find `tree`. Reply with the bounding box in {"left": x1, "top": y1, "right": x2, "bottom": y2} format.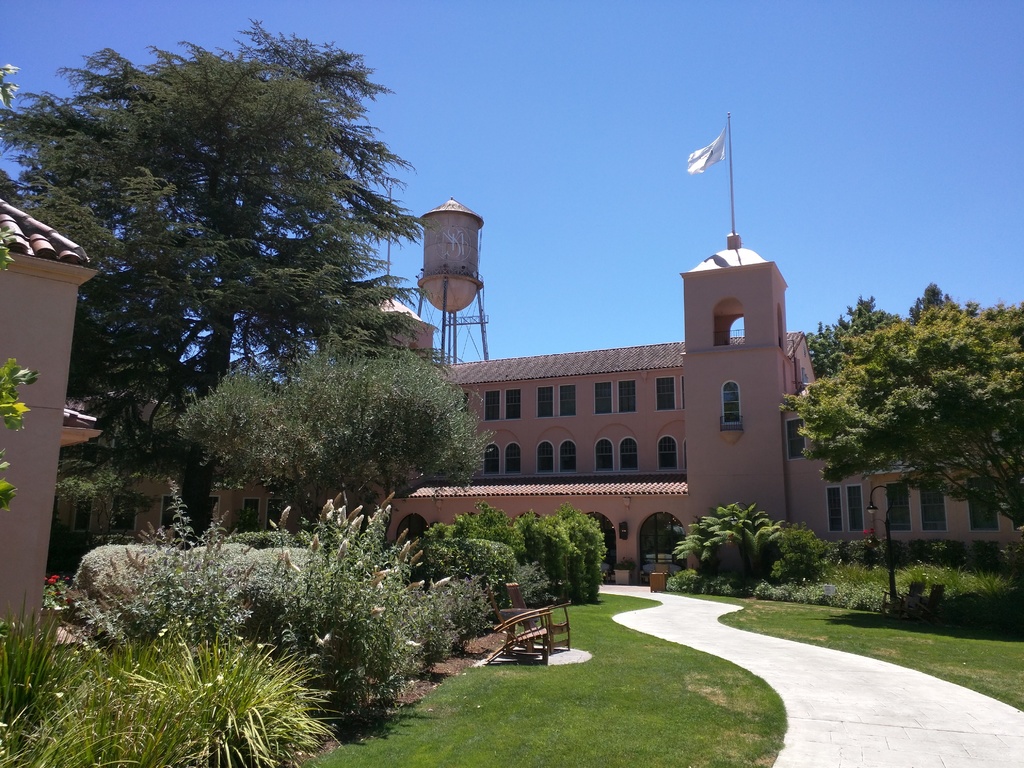
{"left": 805, "top": 282, "right": 950, "bottom": 380}.
